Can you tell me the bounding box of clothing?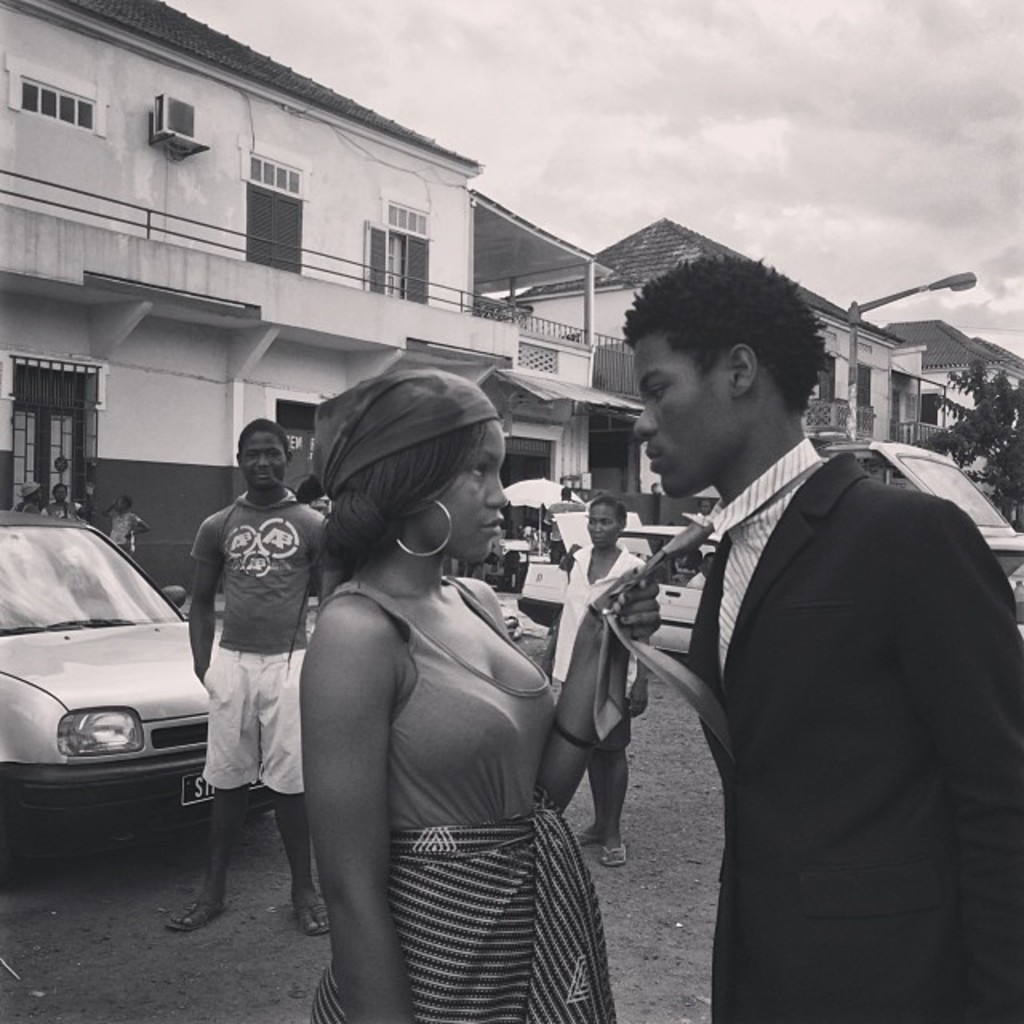
x1=6 y1=498 x2=54 y2=510.
